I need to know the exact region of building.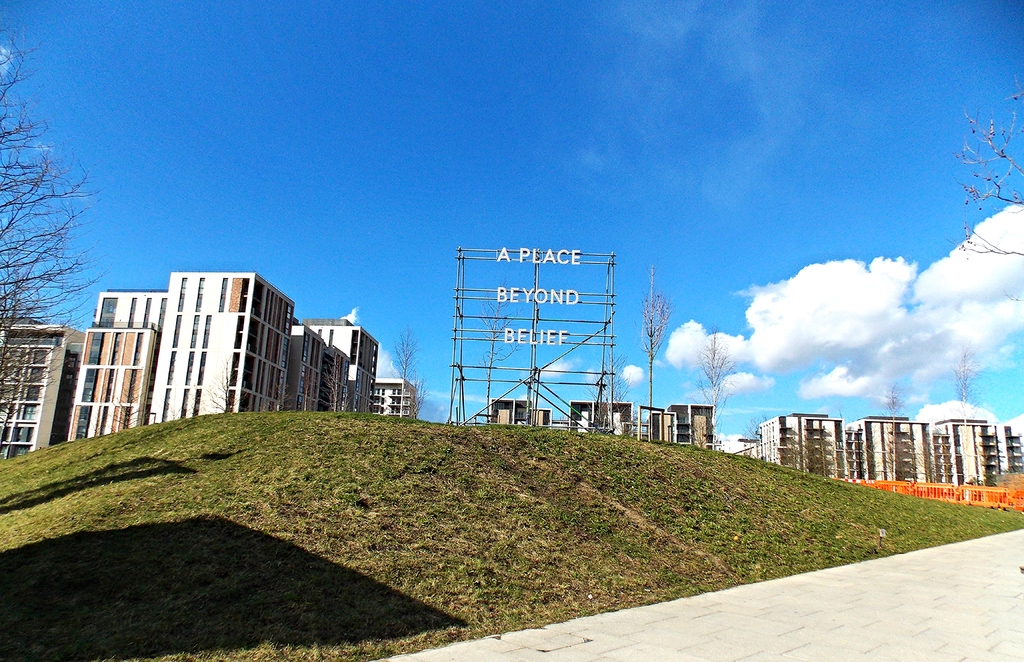
Region: rect(486, 400, 711, 439).
